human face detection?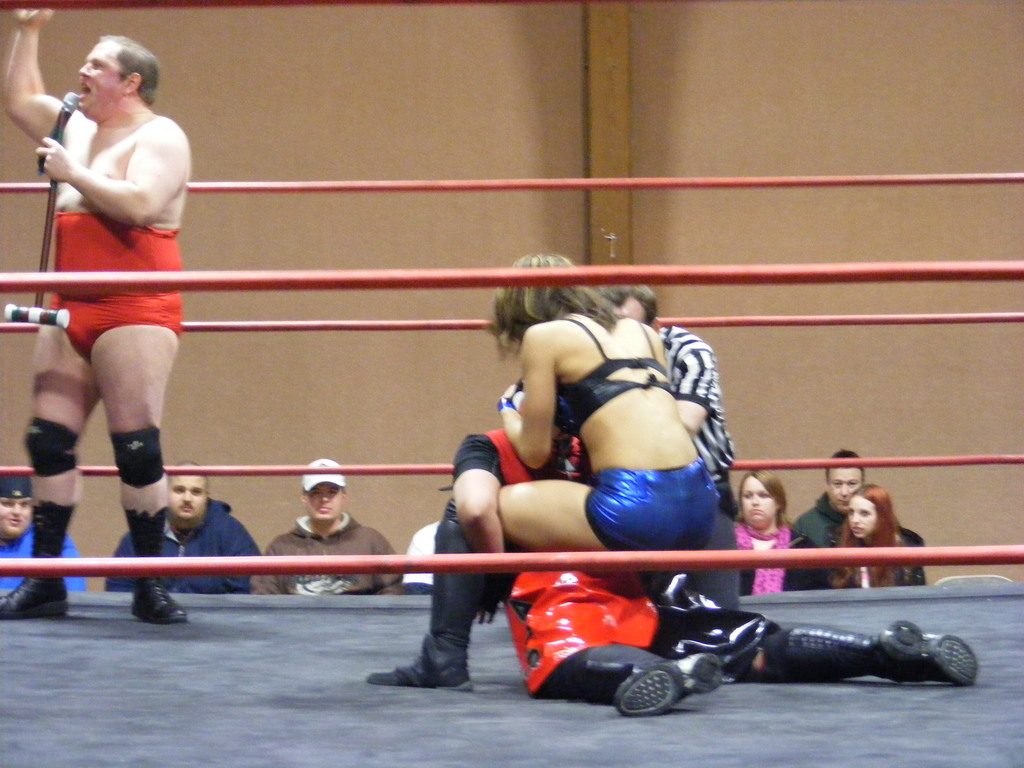
detection(77, 42, 118, 116)
